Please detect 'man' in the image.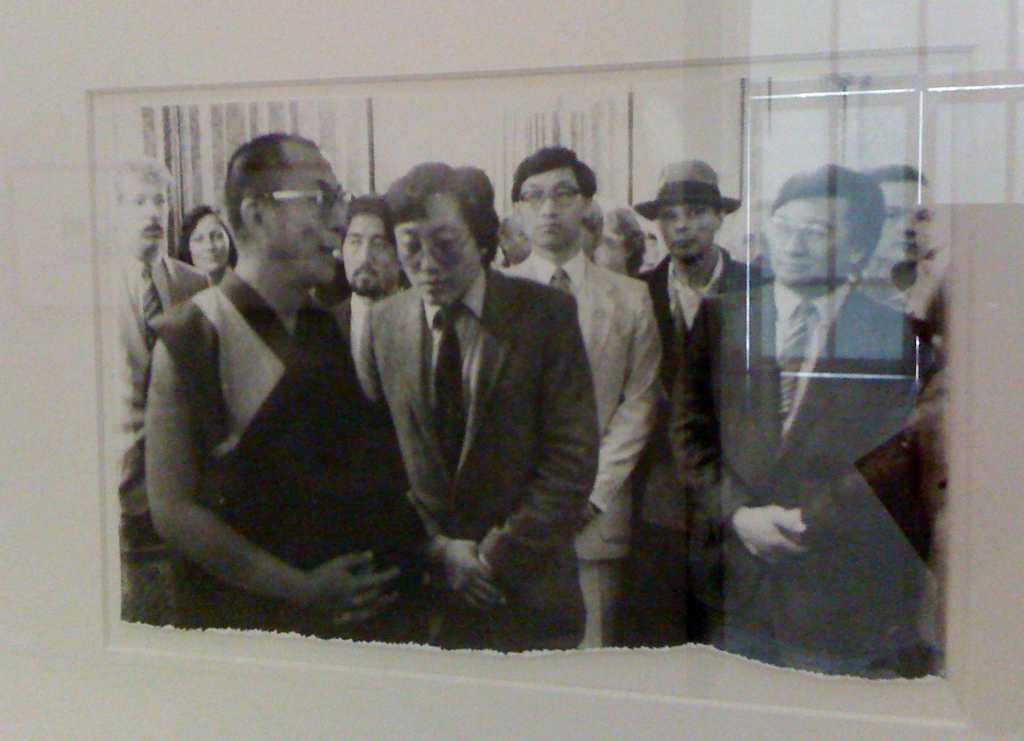
bbox=(104, 157, 213, 623).
